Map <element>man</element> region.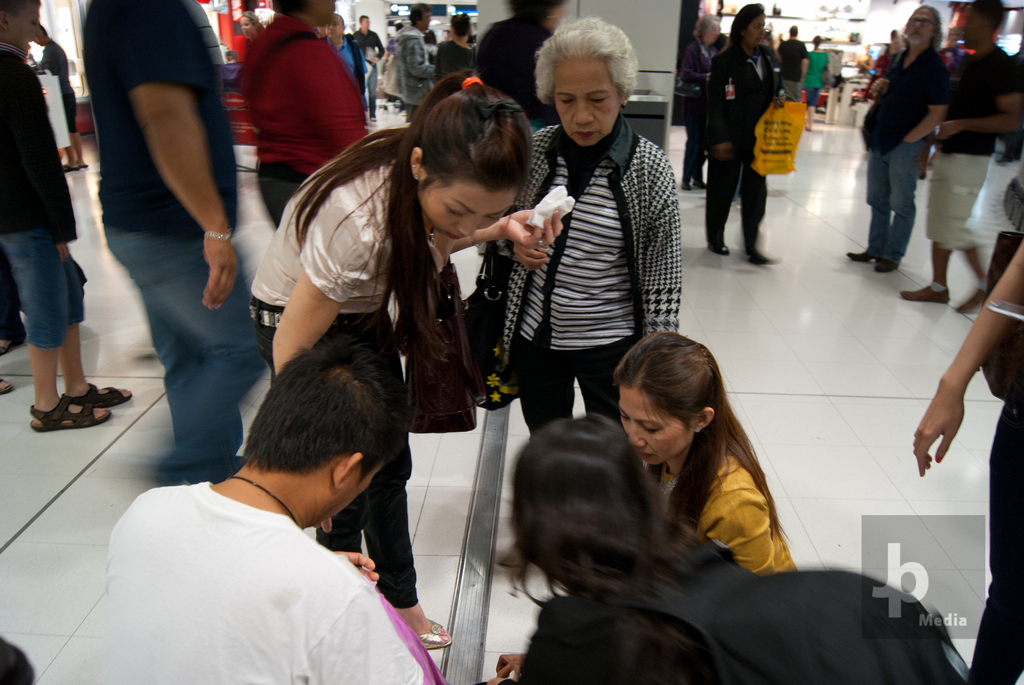
Mapped to left=776, top=26, right=812, bottom=98.
